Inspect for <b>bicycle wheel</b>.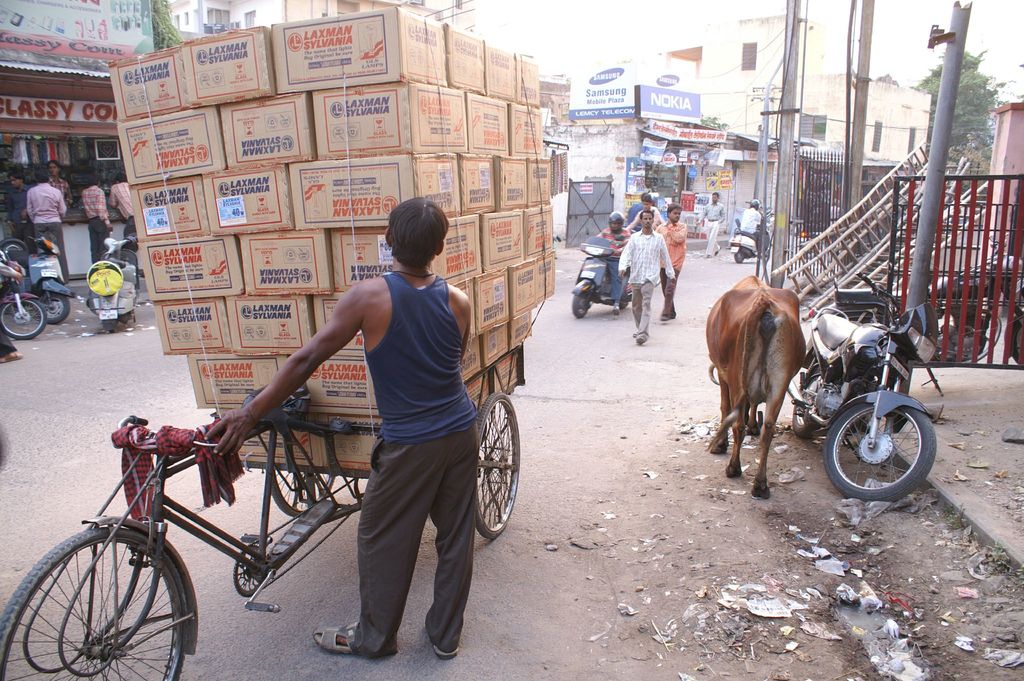
Inspection: bbox=[0, 524, 189, 680].
